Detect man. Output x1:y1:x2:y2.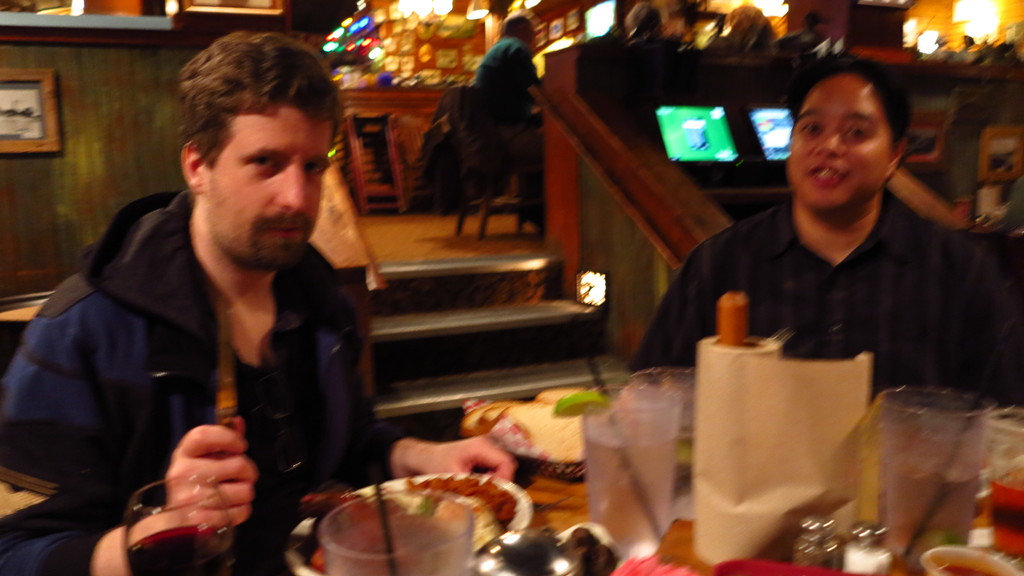
626:58:1013:393.
